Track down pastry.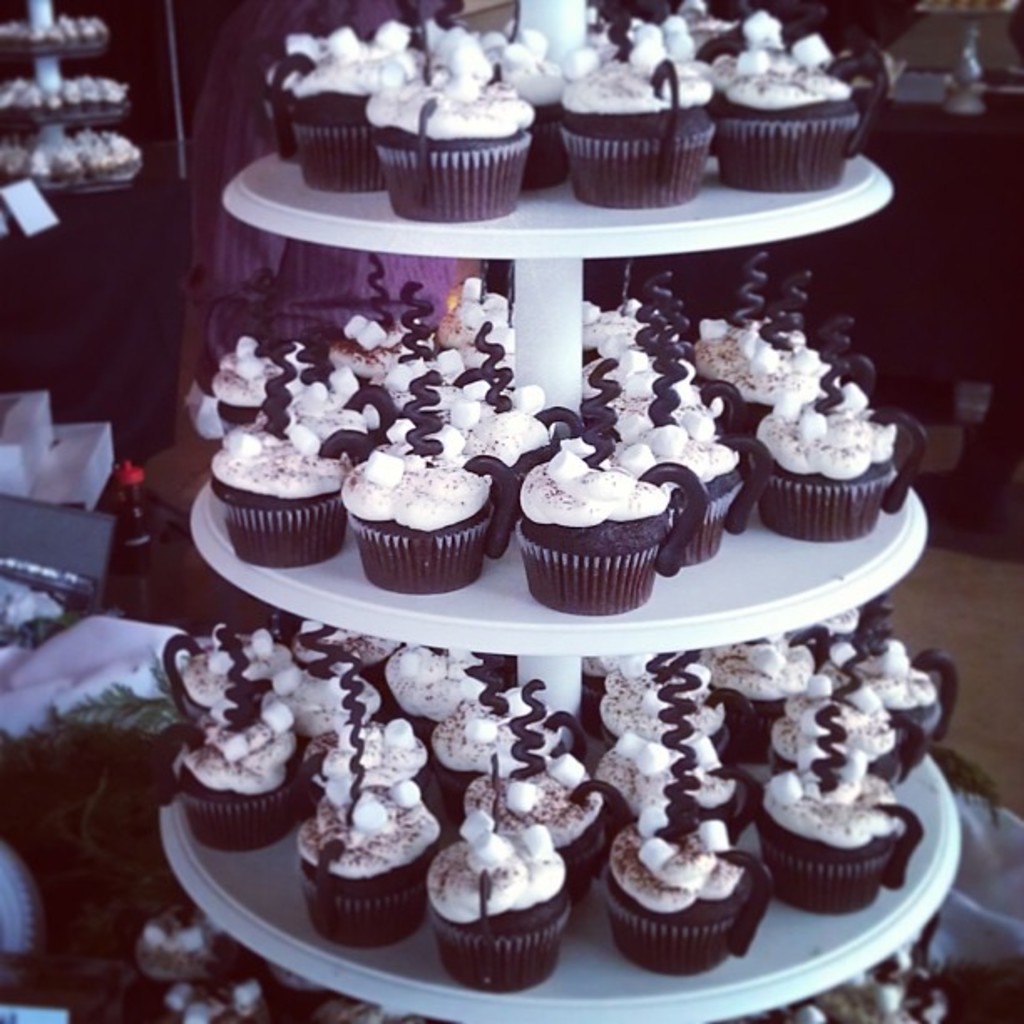
Tracked to bbox=[212, 410, 355, 567].
